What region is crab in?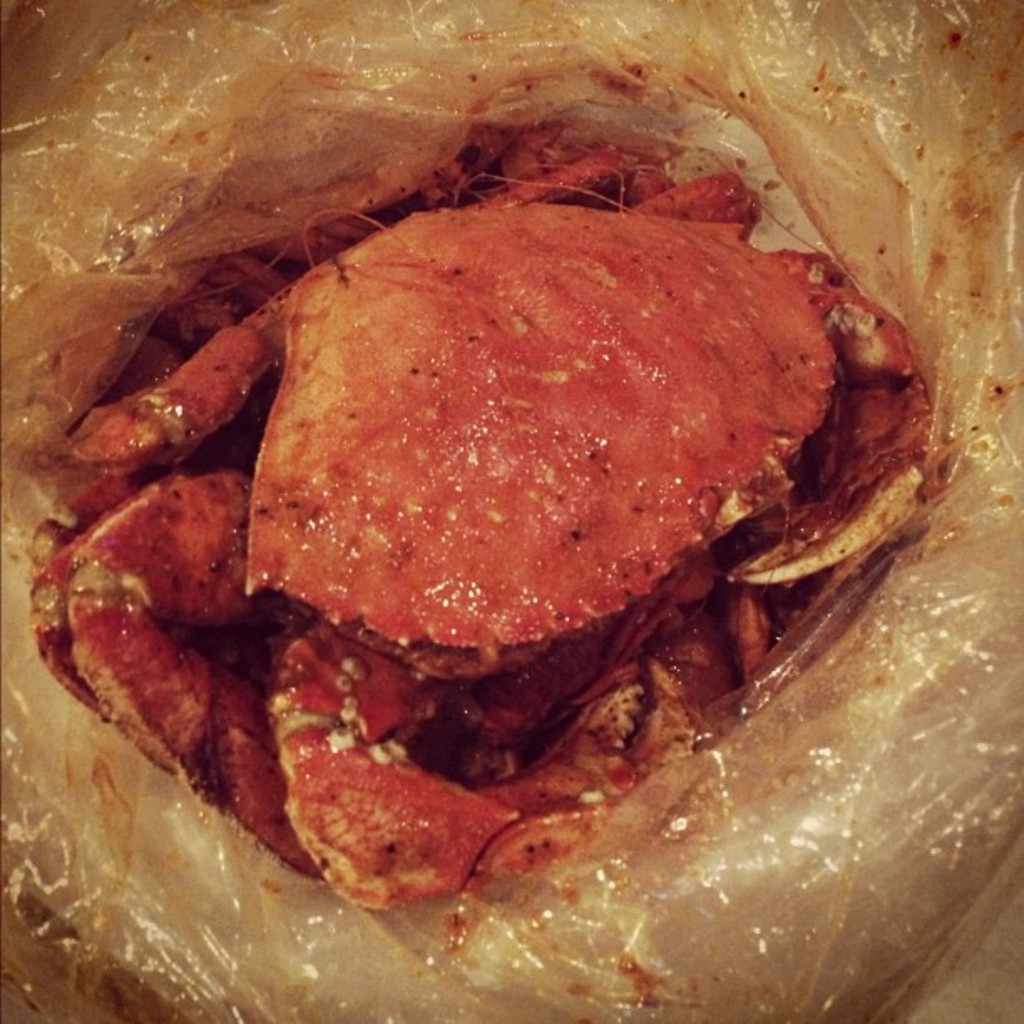
box=[27, 122, 920, 920].
